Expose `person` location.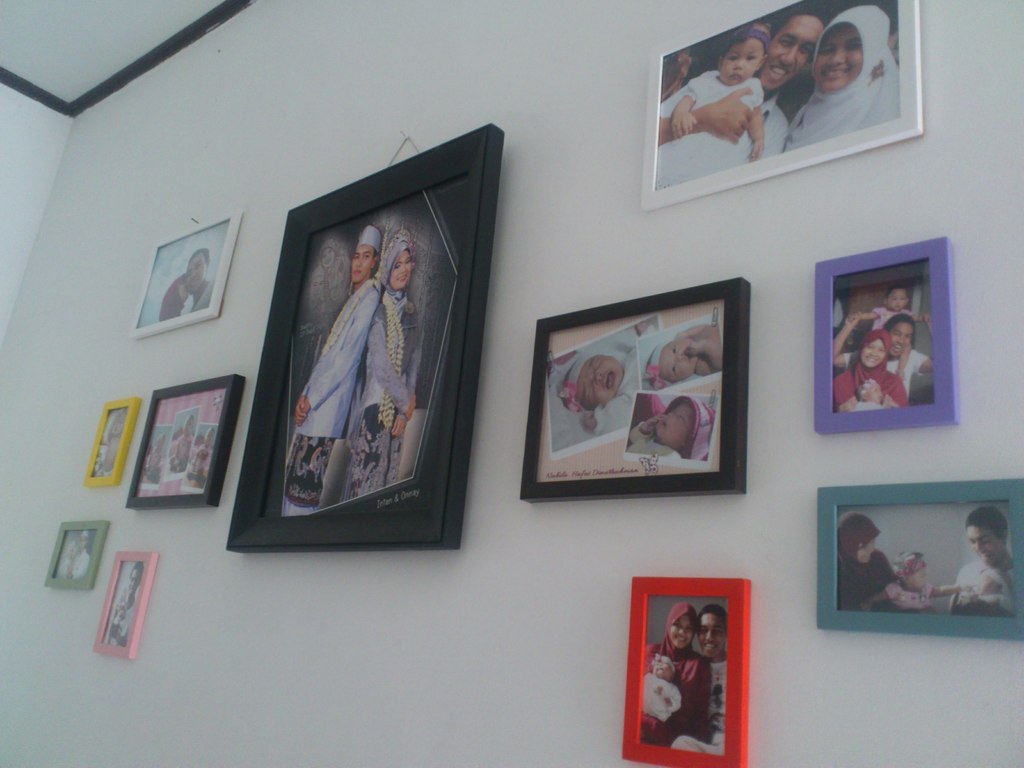
Exposed at l=337, t=220, r=417, b=503.
